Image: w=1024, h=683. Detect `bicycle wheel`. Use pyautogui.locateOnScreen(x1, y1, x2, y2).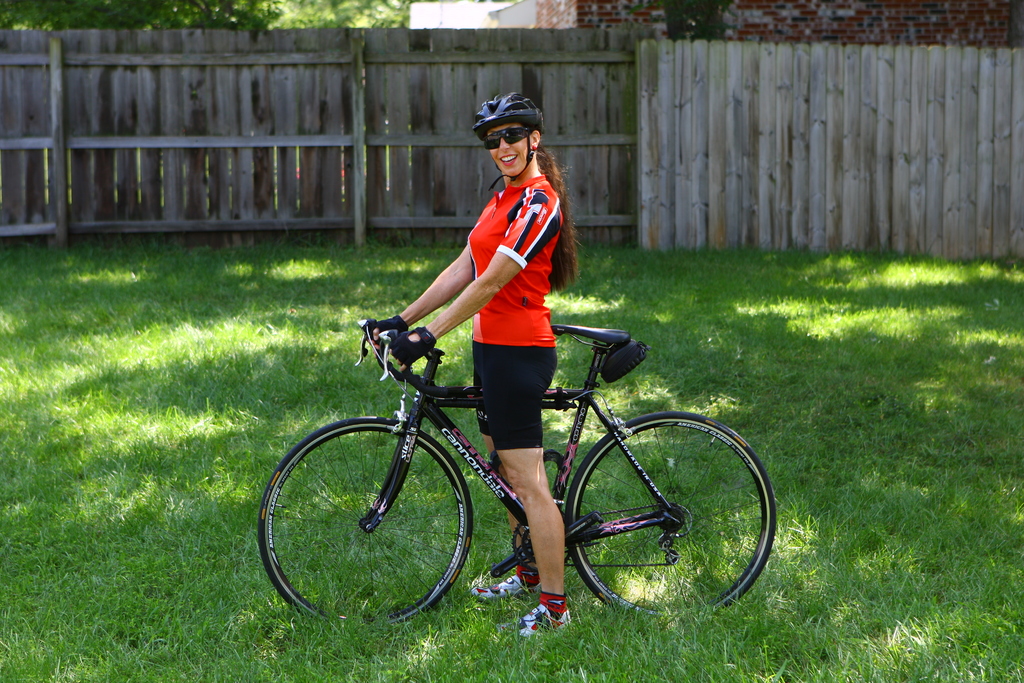
pyautogui.locateOnScreen(255, 415, 472, 630).
